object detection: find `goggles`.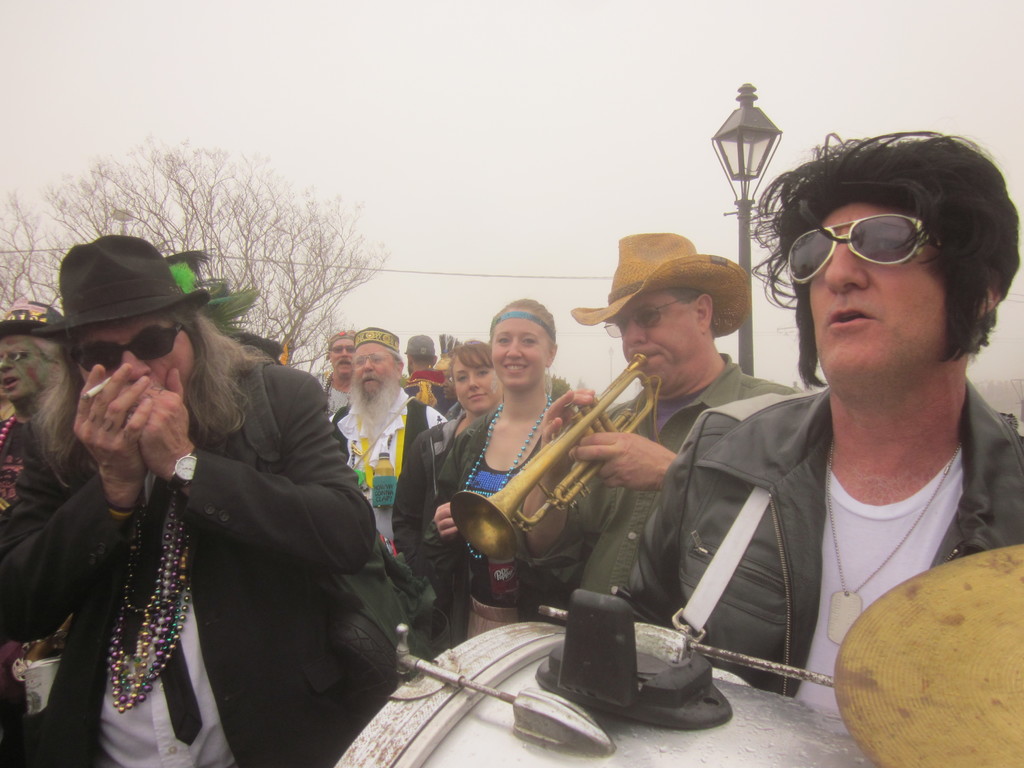
region(789, 209, 937, 284).
